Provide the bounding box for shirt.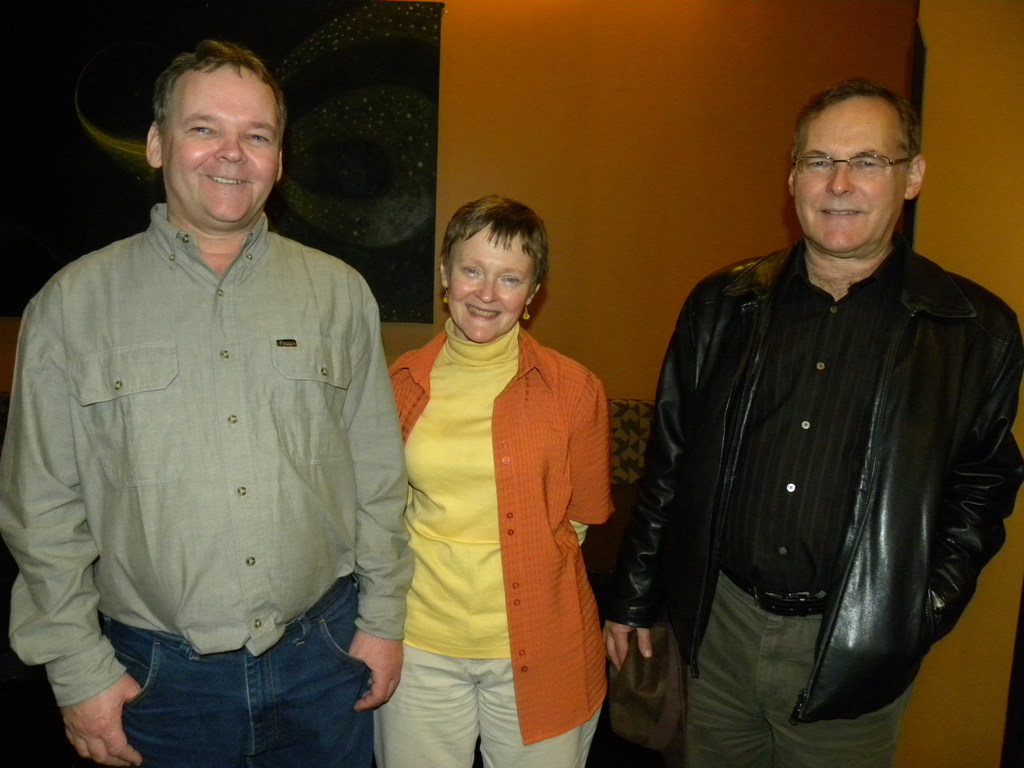
locate(388, 324, 617, 745).
